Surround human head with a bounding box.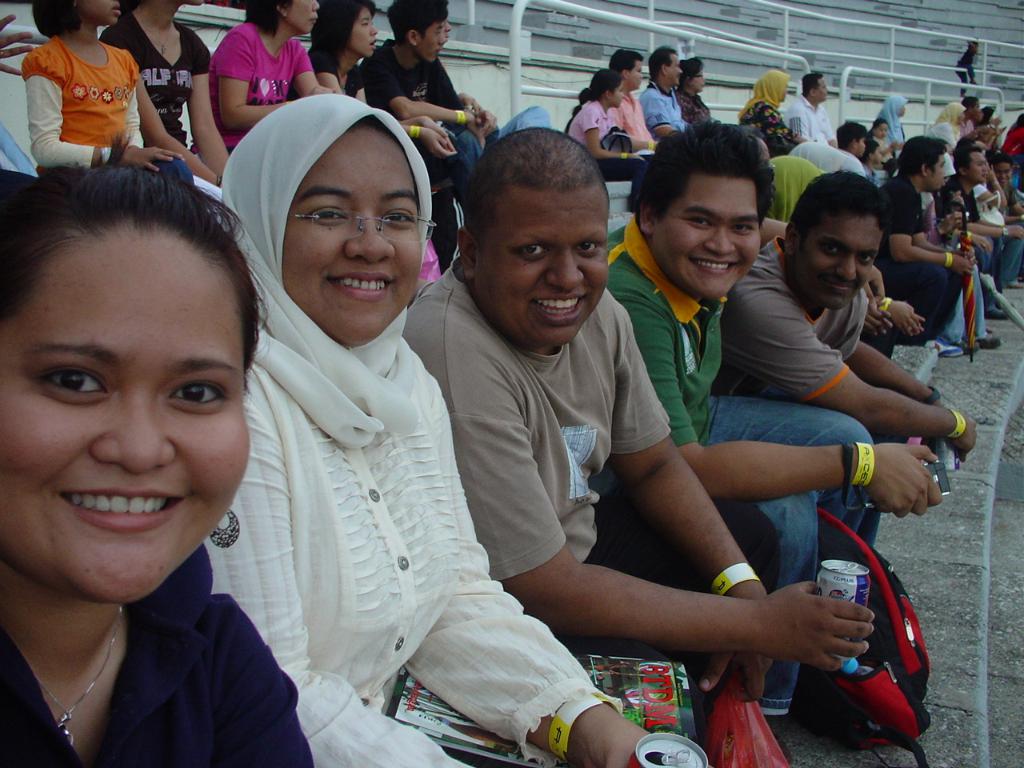
<region>858, 142, 880, 165</region>.
